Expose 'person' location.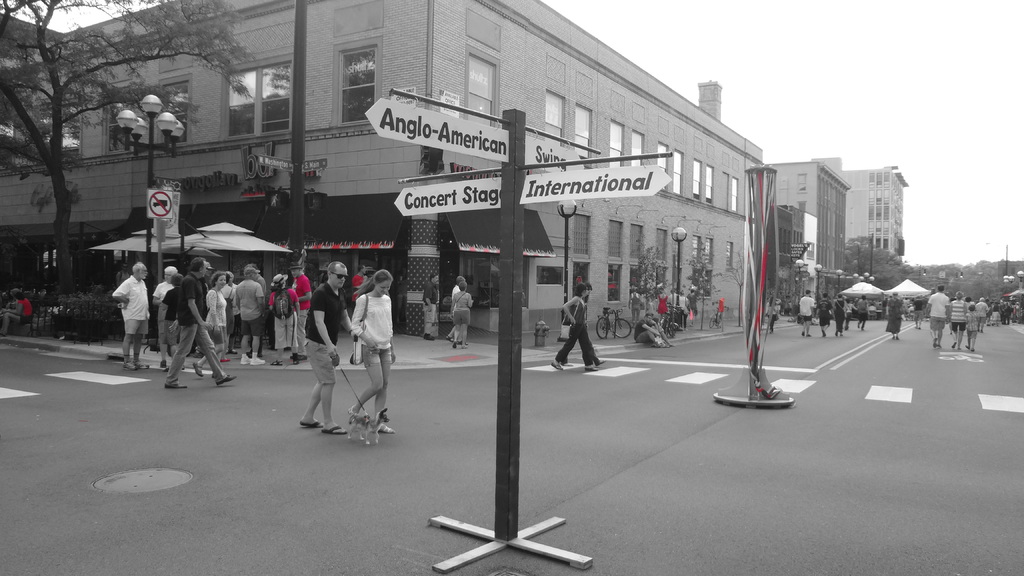
Exposed at [x1=658, y1=292, x2=669, y2=318].
